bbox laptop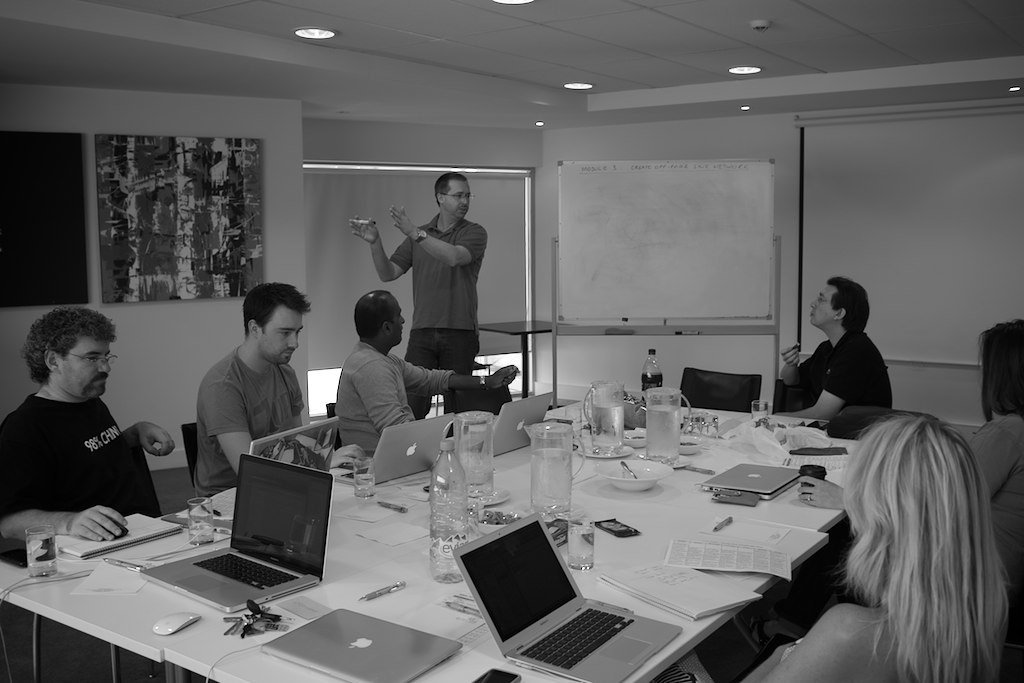
[701,463,802,498]
